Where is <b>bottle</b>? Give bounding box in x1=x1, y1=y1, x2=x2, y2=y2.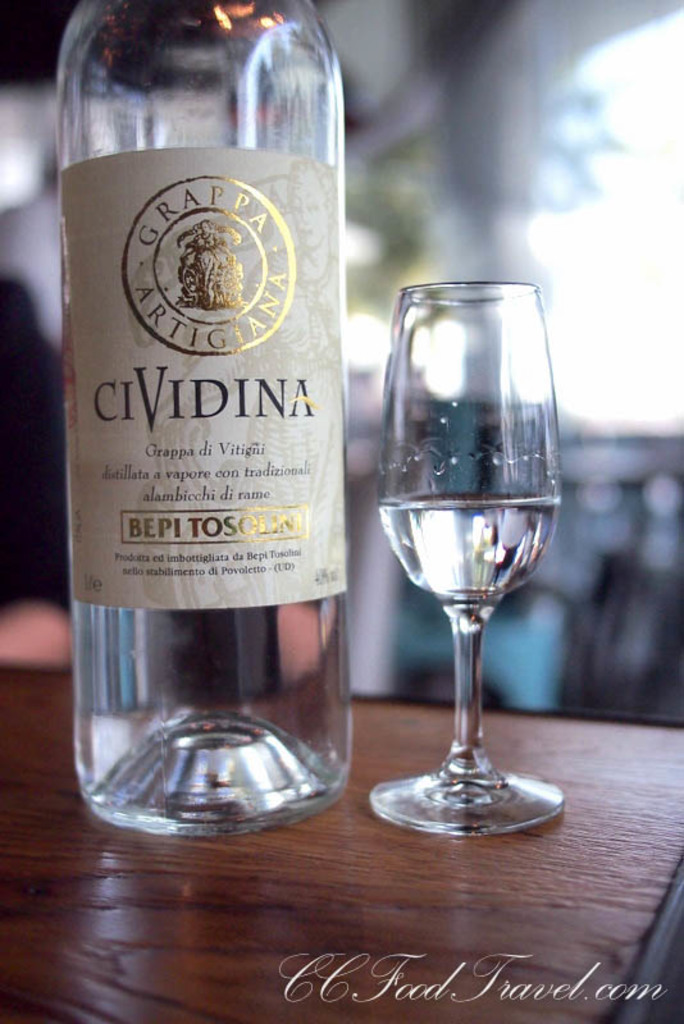
x1=46, y1=0, x2=361, y2=760.
